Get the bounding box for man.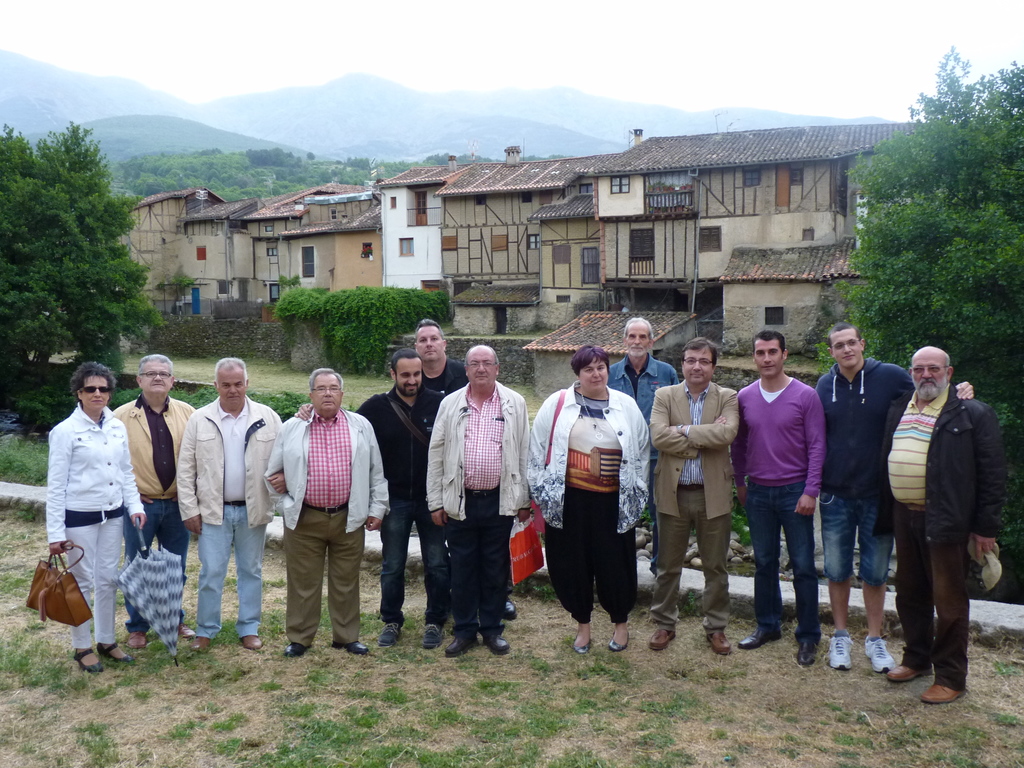
608/315/682/585.
